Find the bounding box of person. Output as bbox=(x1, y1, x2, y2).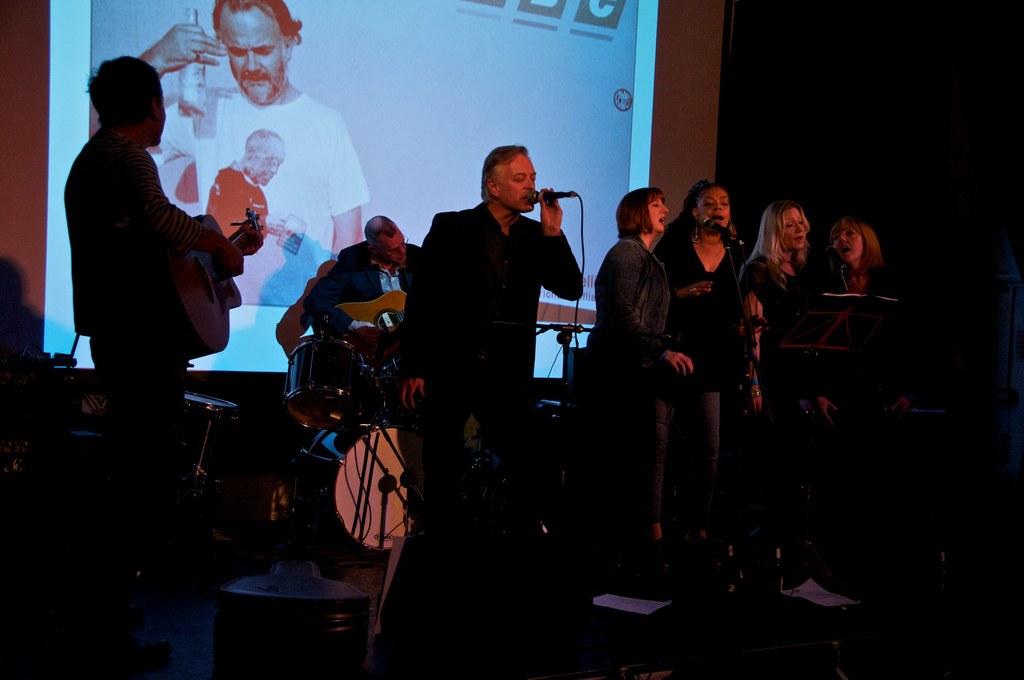
bbox=(829, 213, 924, 593).
